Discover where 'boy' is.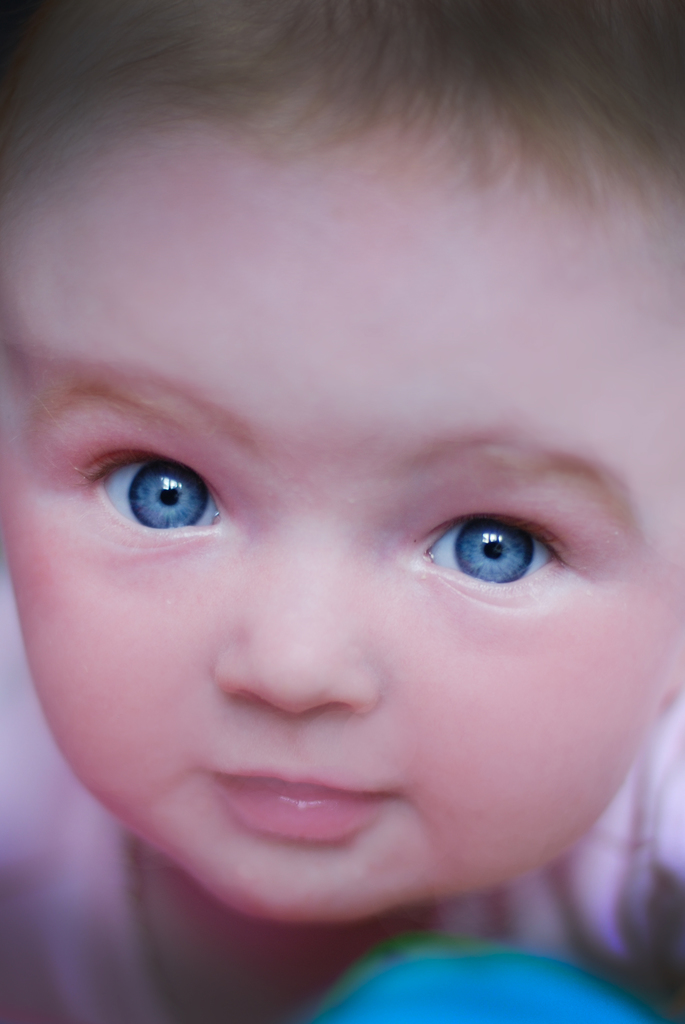
Discovered at {"left": 18, "top": 59, "right": 684, "bottom": 1023}.
